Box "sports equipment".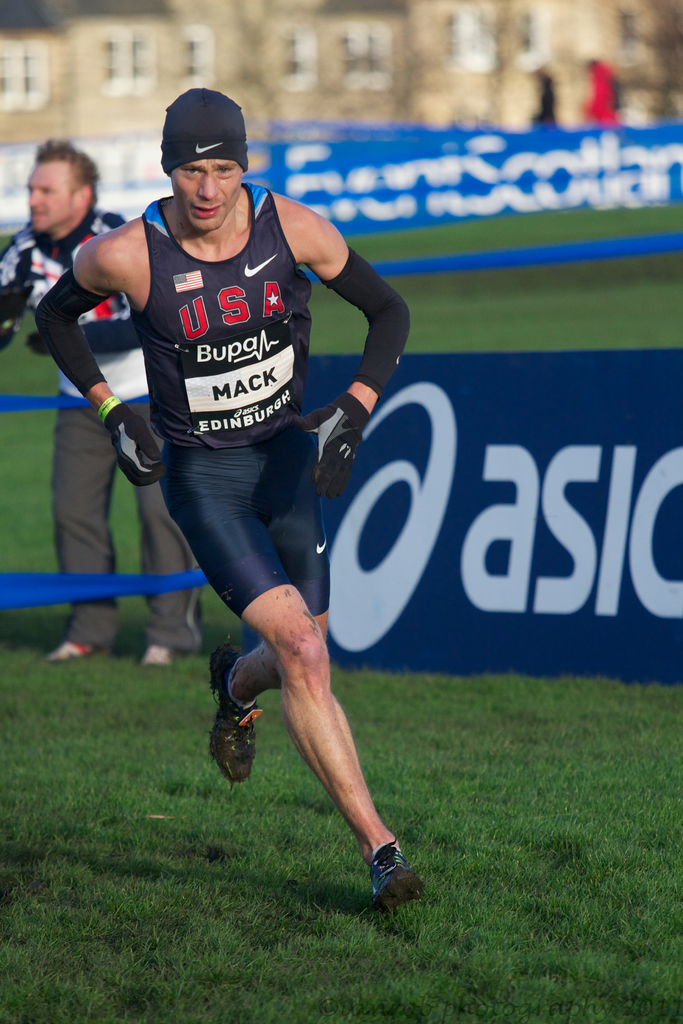
region(141, 641, 193, 672).
